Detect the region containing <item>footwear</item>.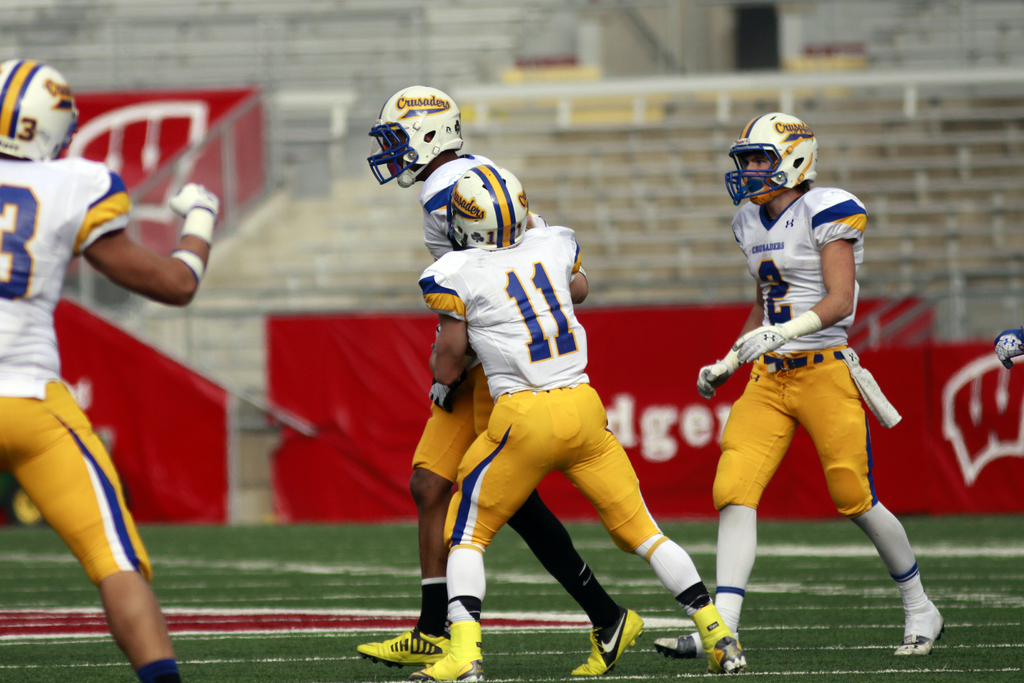
BBox(408, 624, 486, 682).
